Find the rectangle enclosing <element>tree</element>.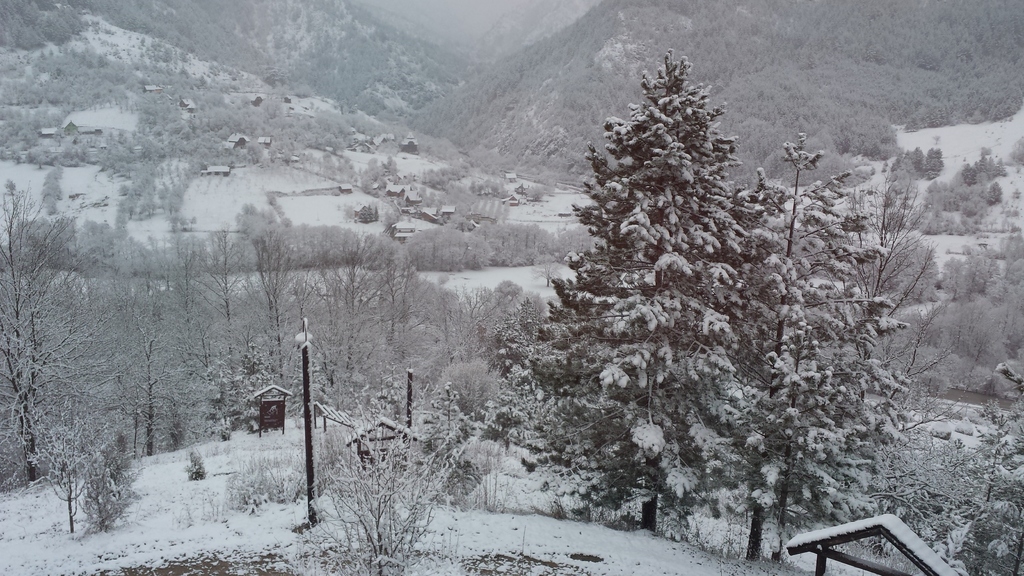
[left=248, top=220, right=308, bottom=419].
